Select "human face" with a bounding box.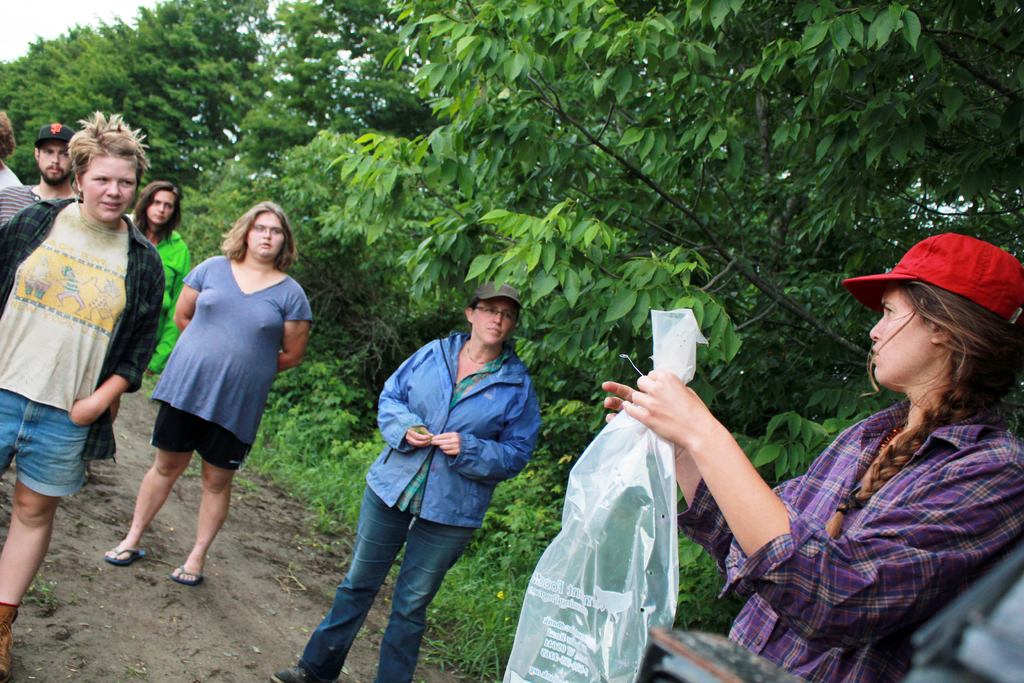
bbox=(871, 285, 930, 378).
